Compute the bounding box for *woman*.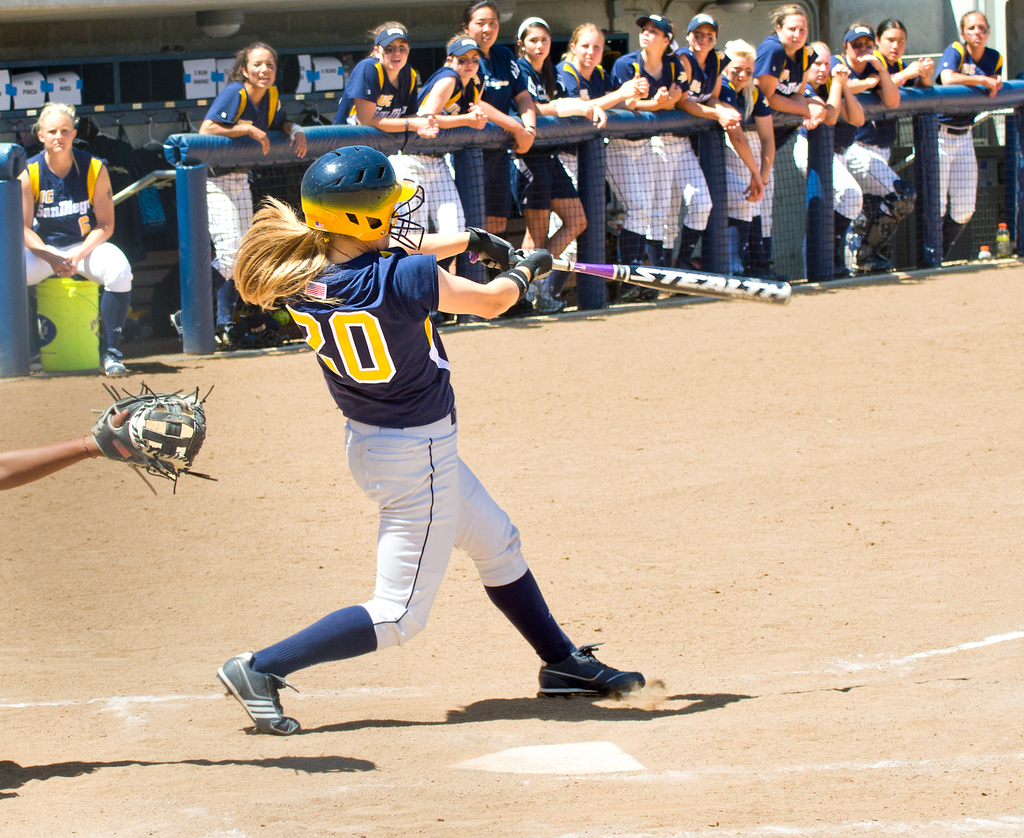
box=[716, 38, 772, 280].
